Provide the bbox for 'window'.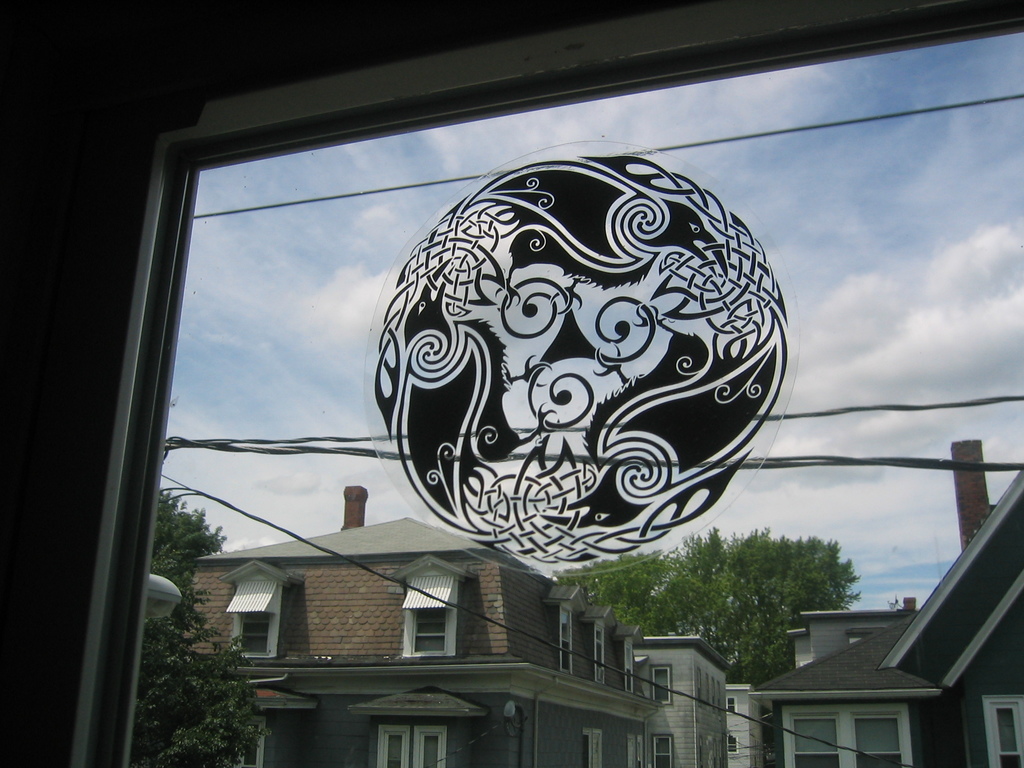
<bbox>67, 0, 1023, 767</bbox>.
